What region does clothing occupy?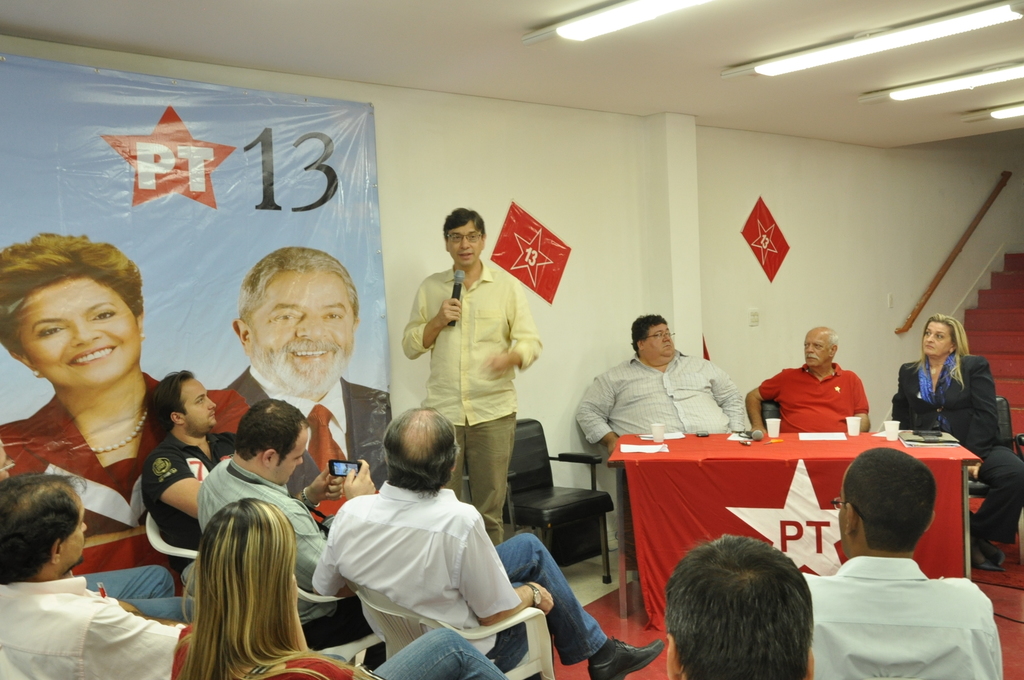
x1=147 y1=426 x2=246 y2=560.
